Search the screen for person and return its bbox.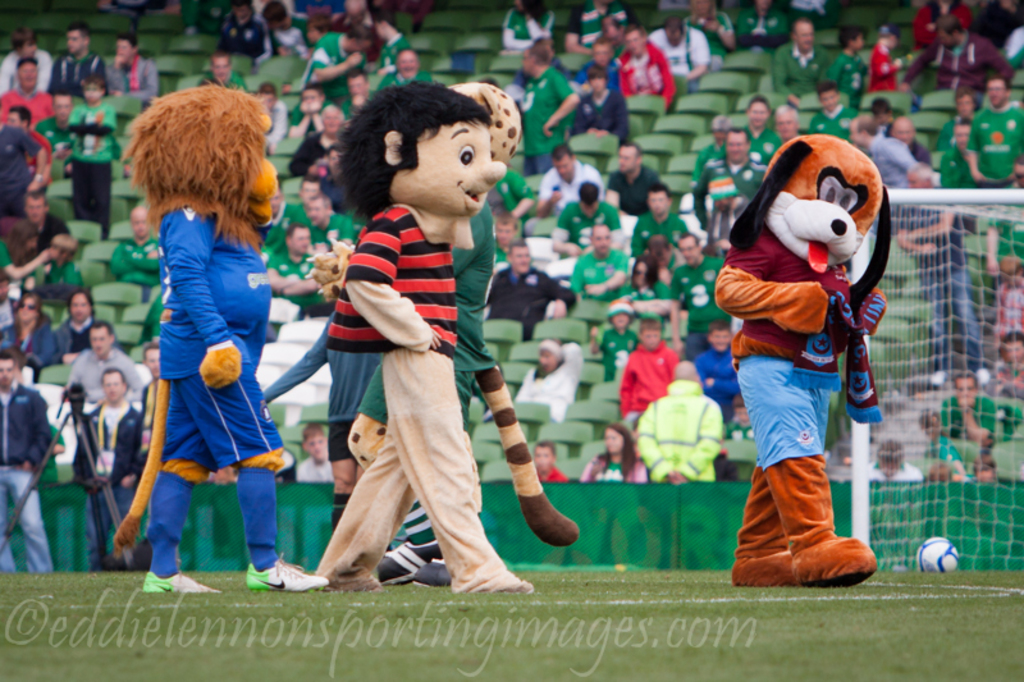
Found: box(0, 353, 55, 572).
